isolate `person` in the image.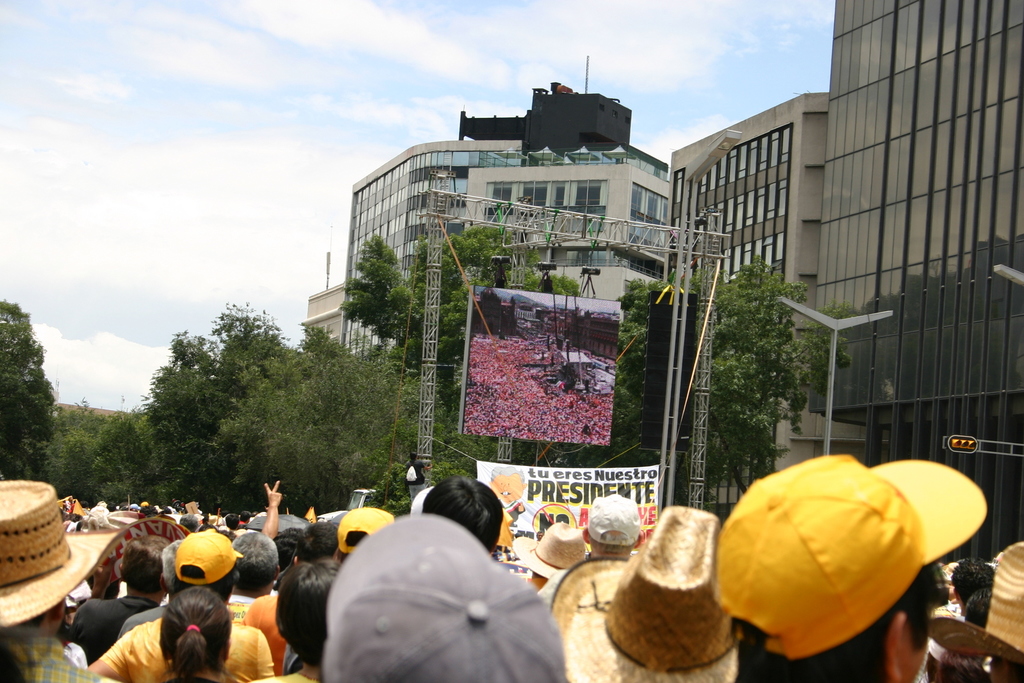
Isolated region: bbox=(584, 498, 644, 559).
